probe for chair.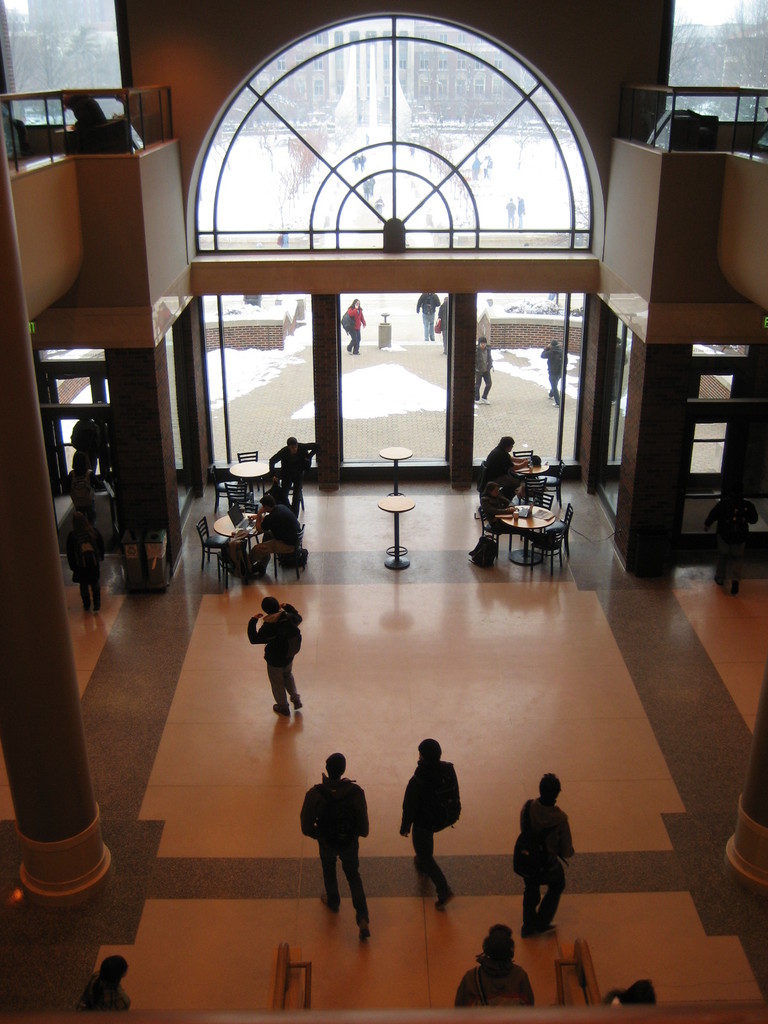
Probe result: bbox=(513, 449, 543, 481).
